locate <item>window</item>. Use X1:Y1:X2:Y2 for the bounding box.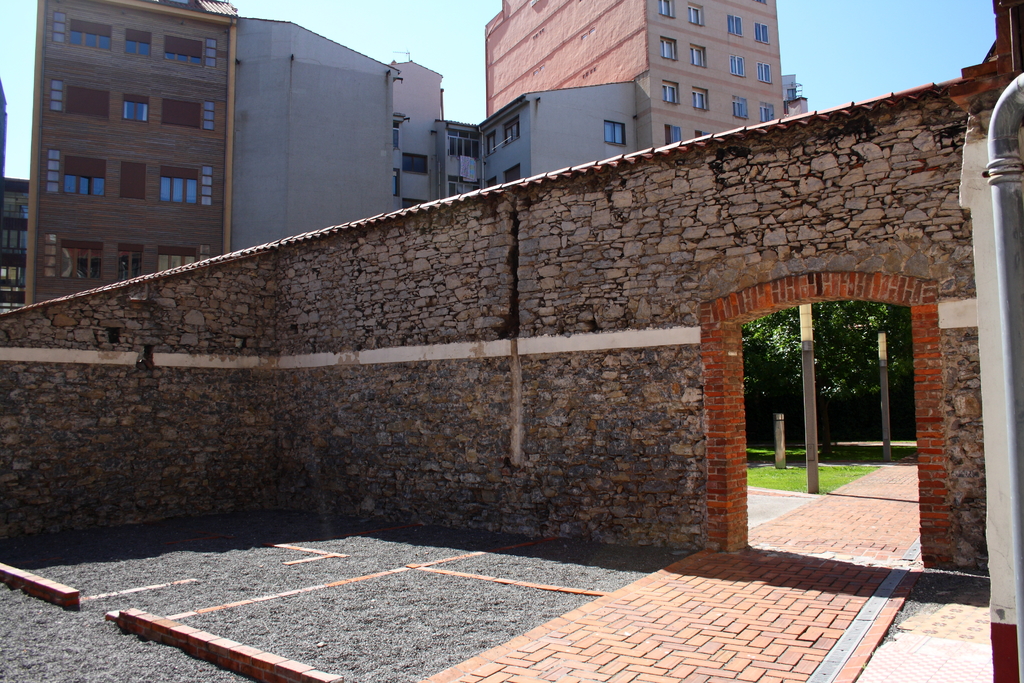
600:120:626:145.
